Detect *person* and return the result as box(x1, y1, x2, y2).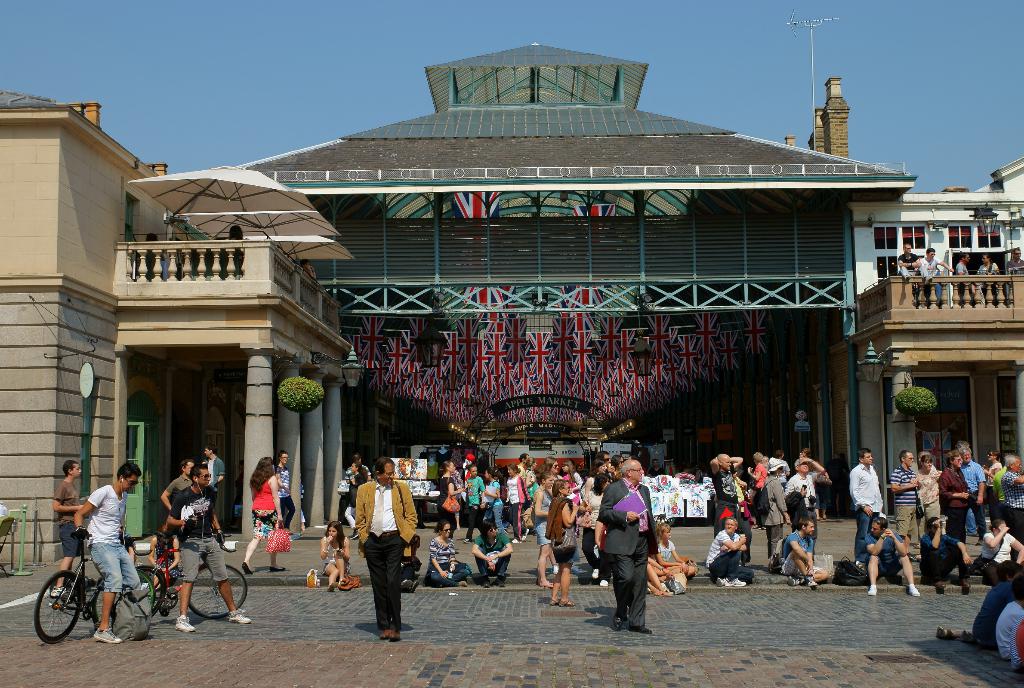
box(540, 477, 589, 610).
